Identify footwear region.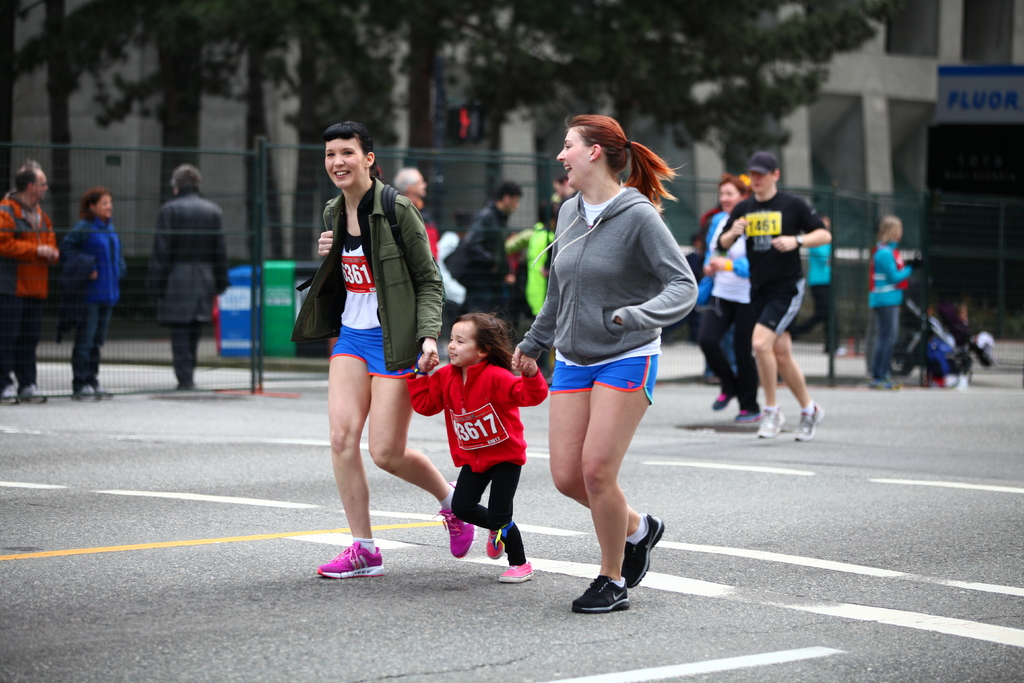
Region: 1/383/19/404.
